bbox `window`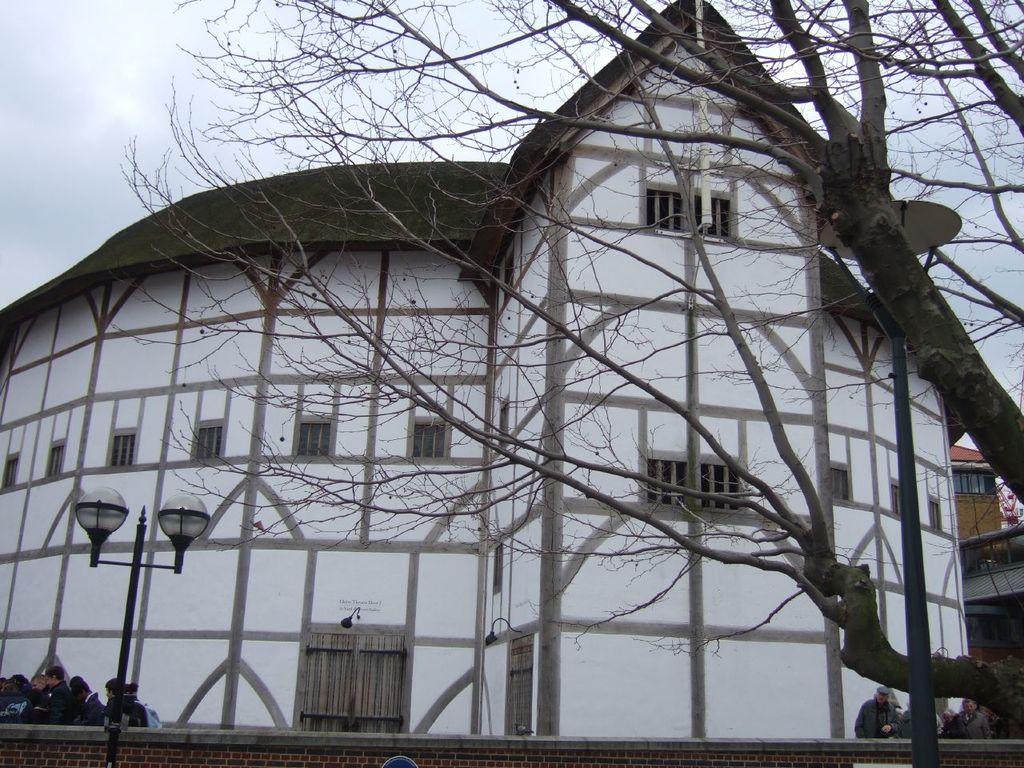
box=[647, 459, 690, 509]
